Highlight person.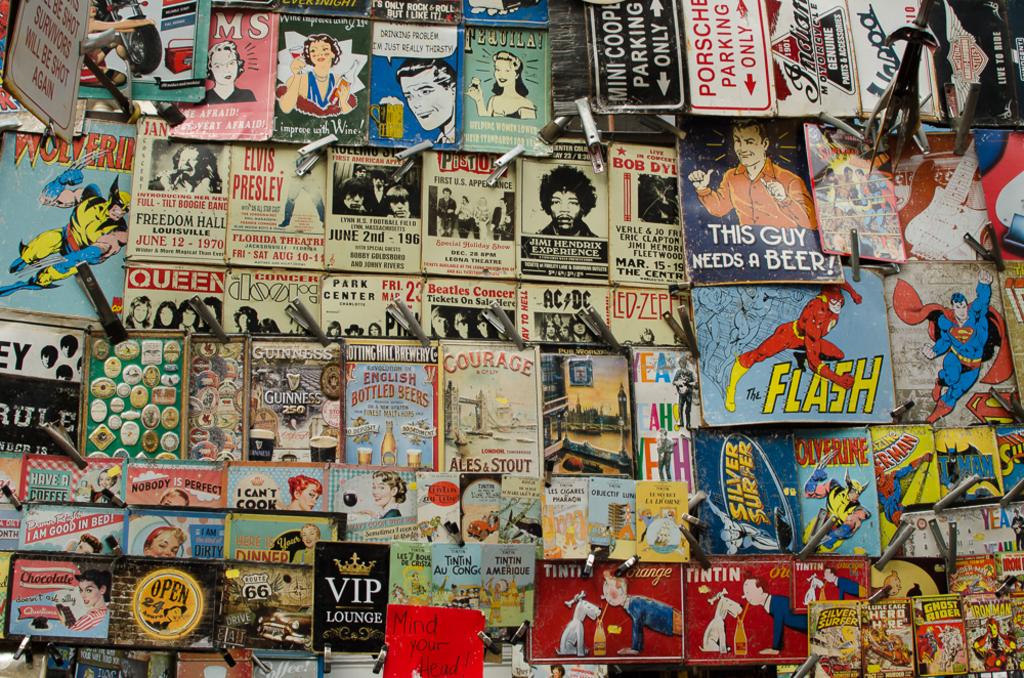
Highlighted region: detection(489, 197, 514, 241).
